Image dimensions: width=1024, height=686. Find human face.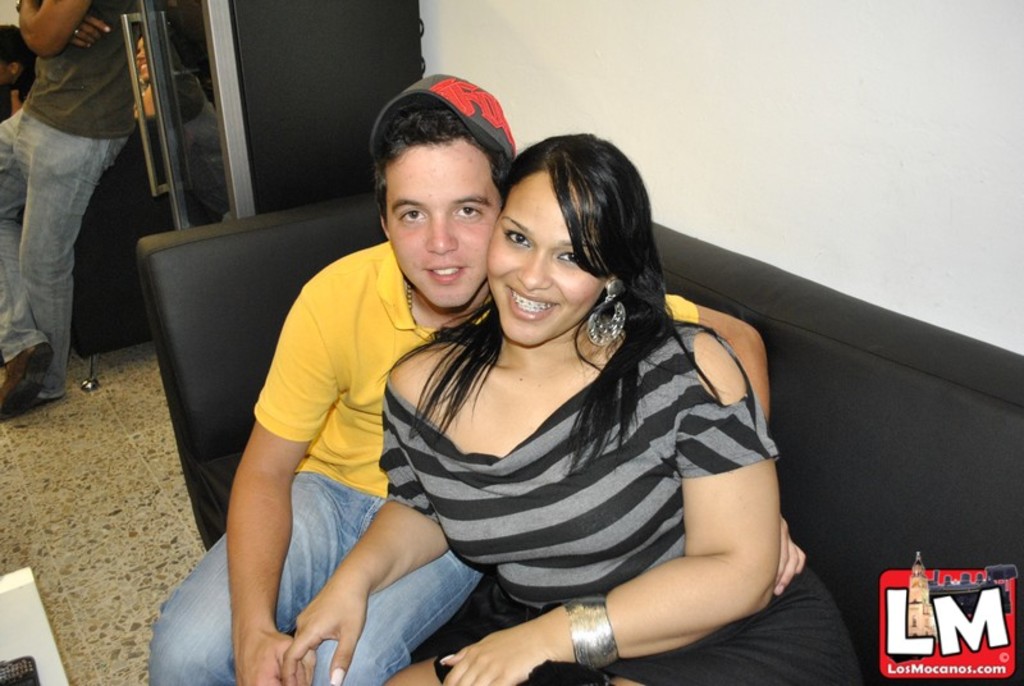
l=388, t=136, r=502, b=308.
